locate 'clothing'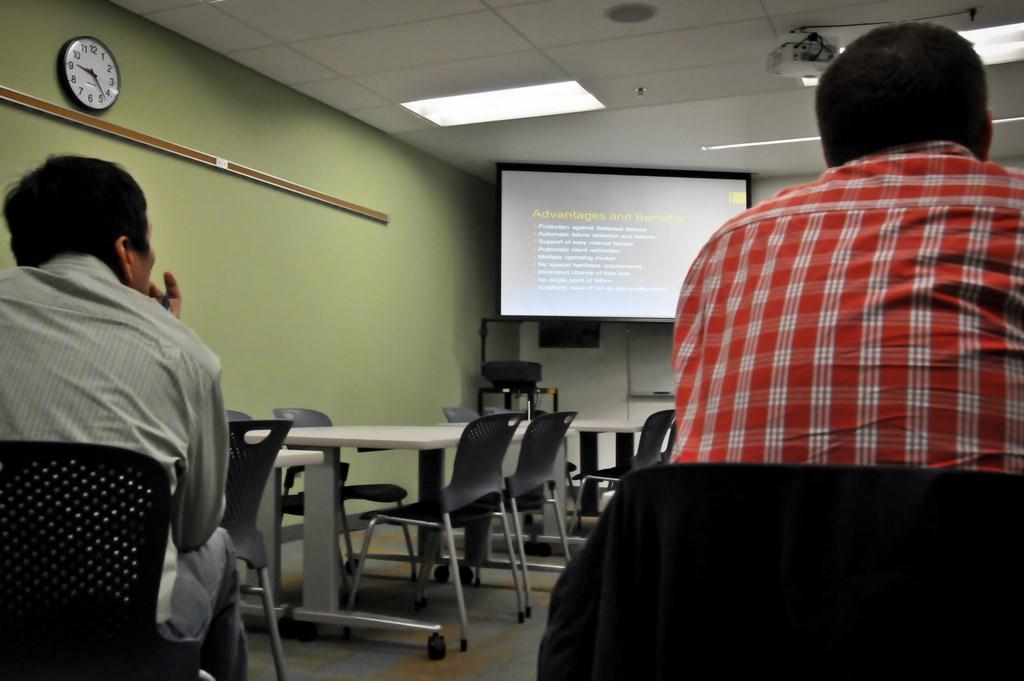
x1=0, y1=253, x2=245, y2=680
